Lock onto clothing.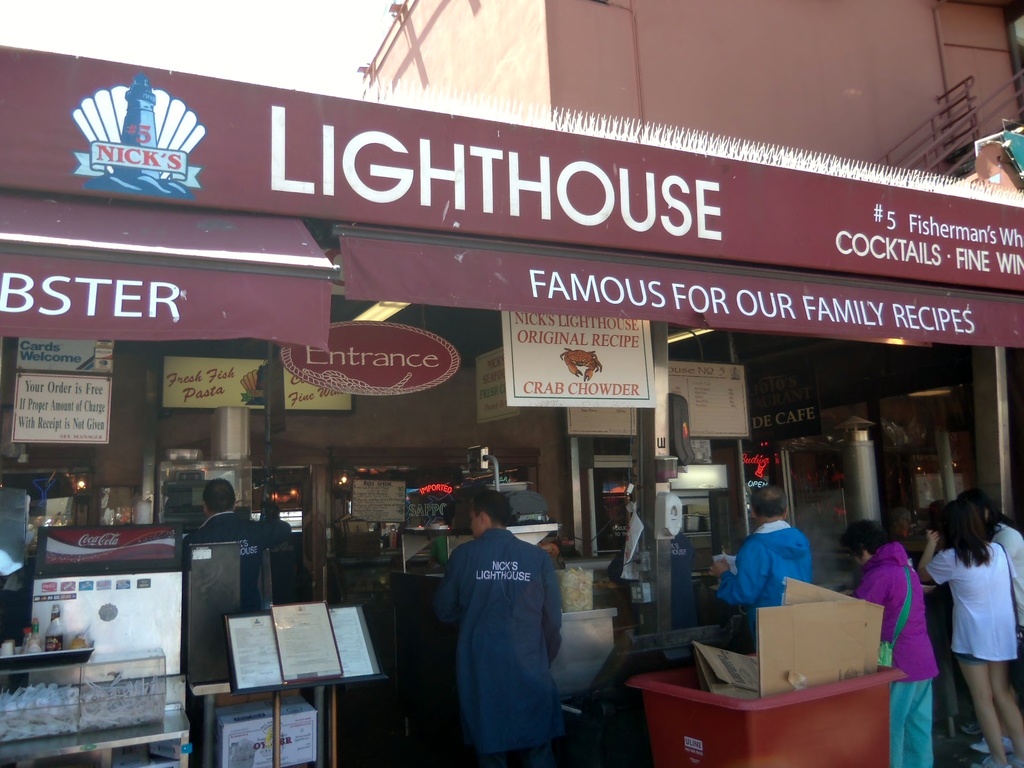
Locked: bbox=[924, 588, 955, 719].
